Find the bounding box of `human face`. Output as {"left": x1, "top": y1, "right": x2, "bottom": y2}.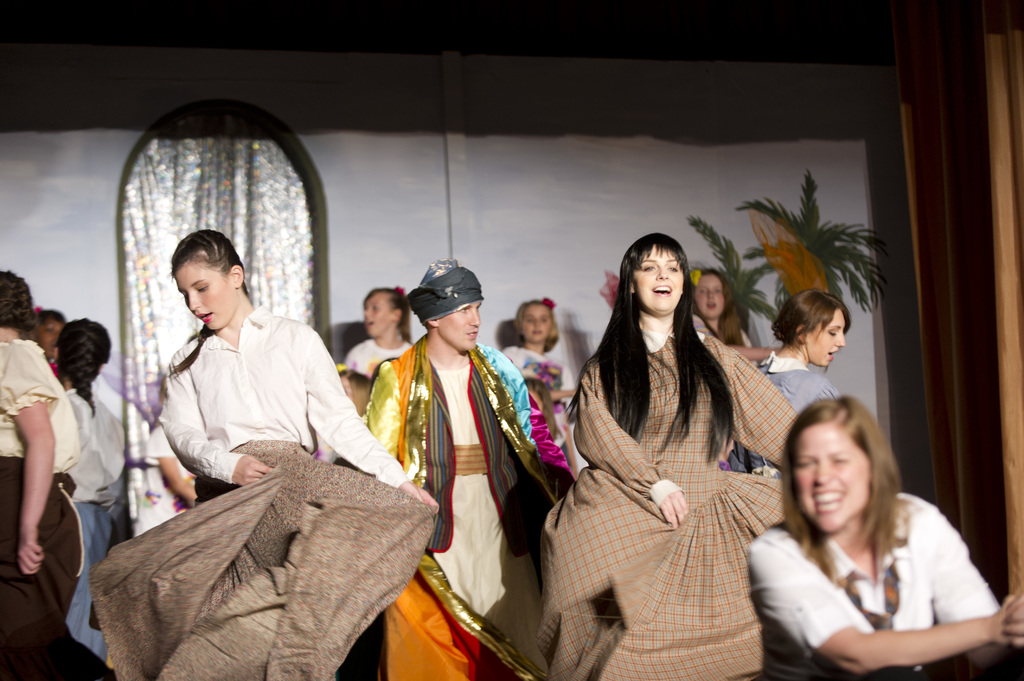
{"left": 692, "top": 272, "right": 729, "bottom": 319}.
